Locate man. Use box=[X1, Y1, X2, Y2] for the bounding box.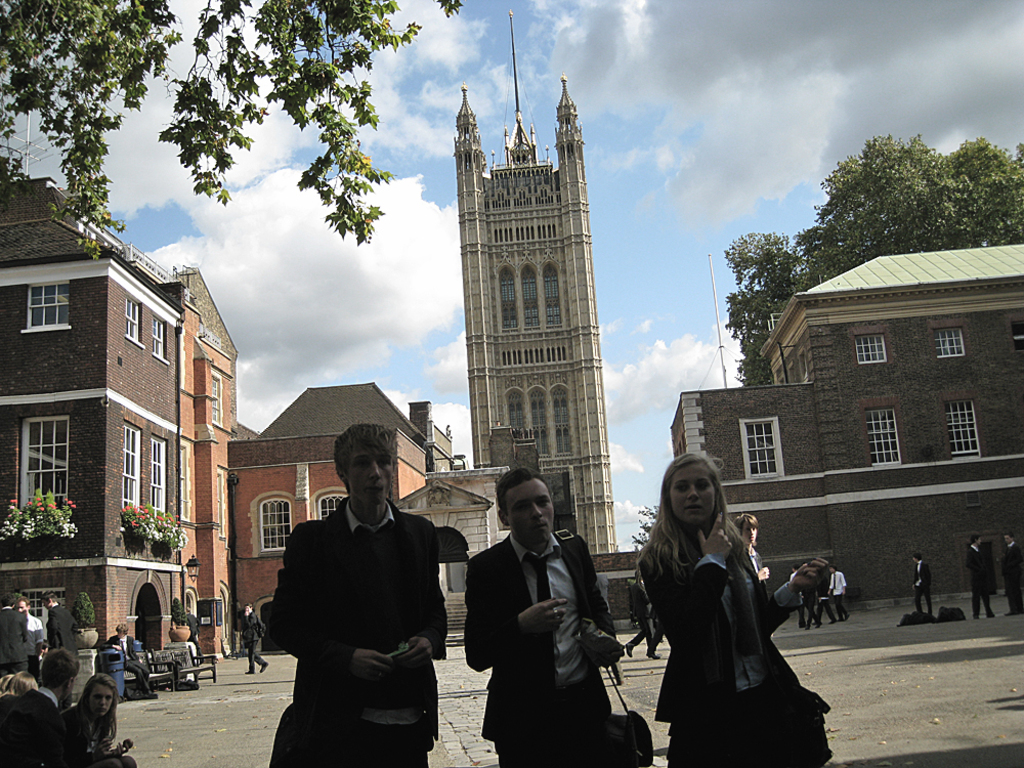
box=[17, 595, 50, 672].
